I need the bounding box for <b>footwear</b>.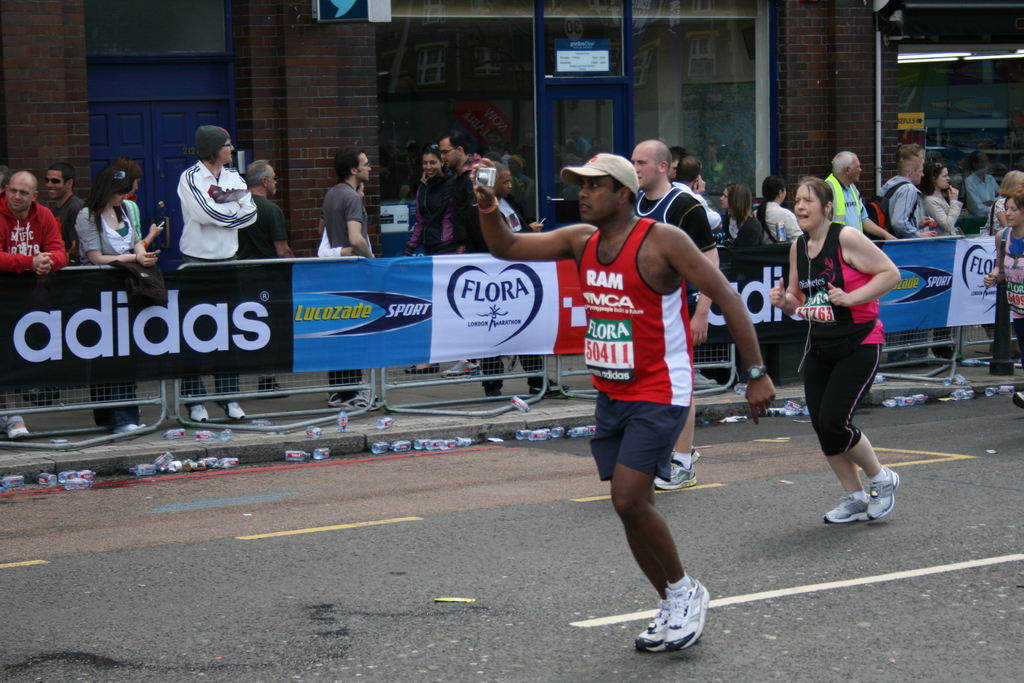
Here it is: select_region(211, 397, 247, 420).
